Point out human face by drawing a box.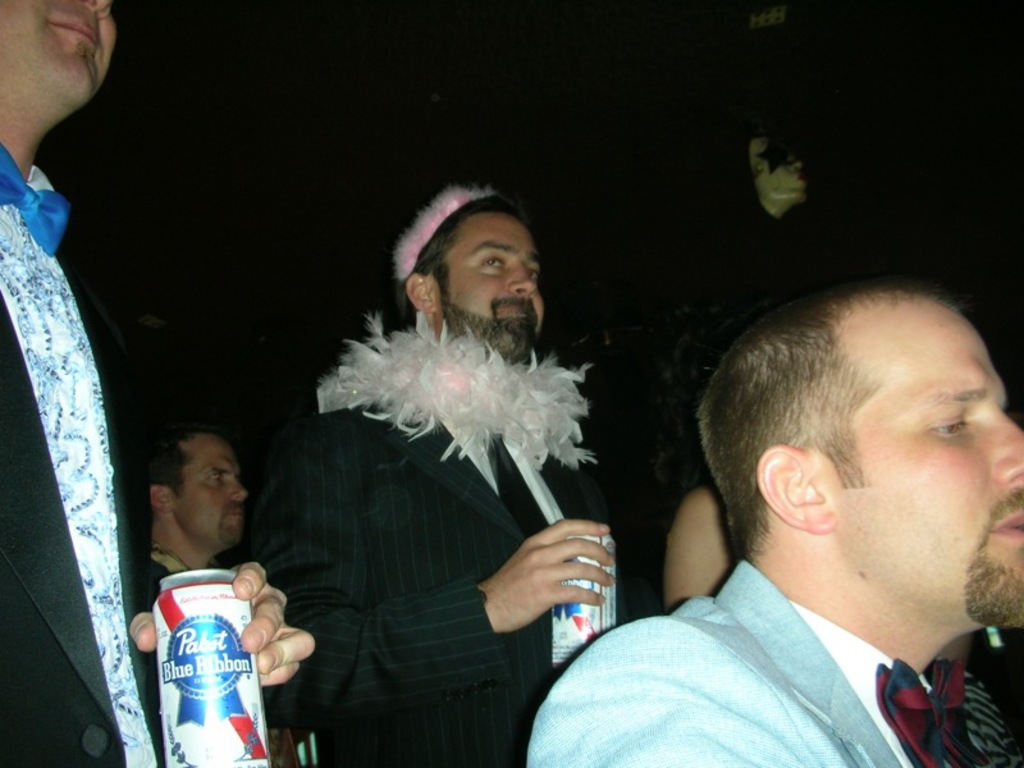
l=0, t=0, r=115, b=104.
